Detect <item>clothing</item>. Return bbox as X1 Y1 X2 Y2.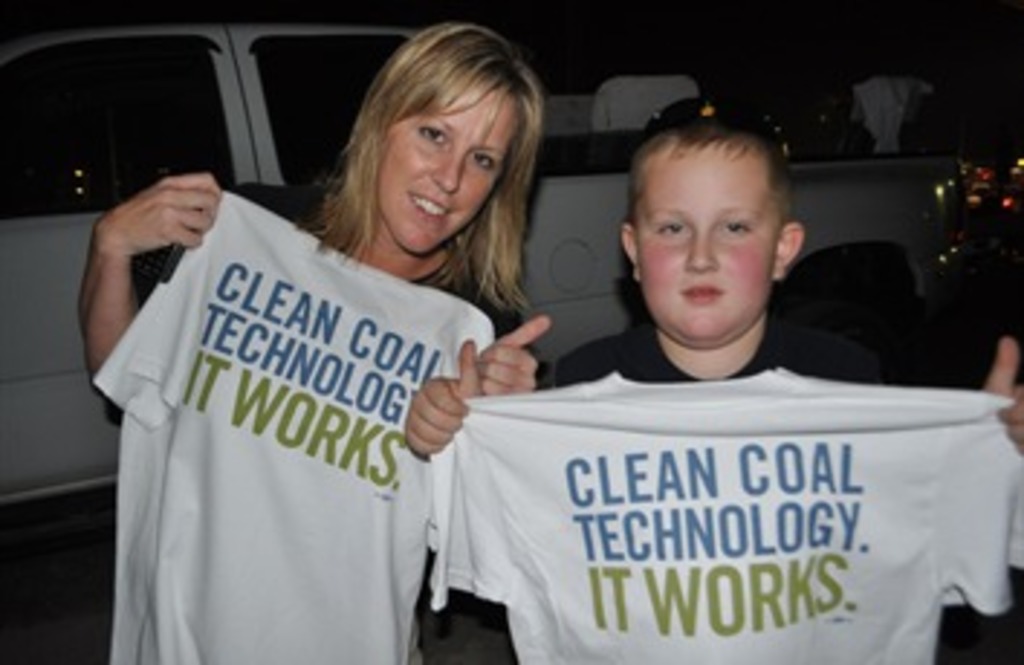
552 324 885 387.
